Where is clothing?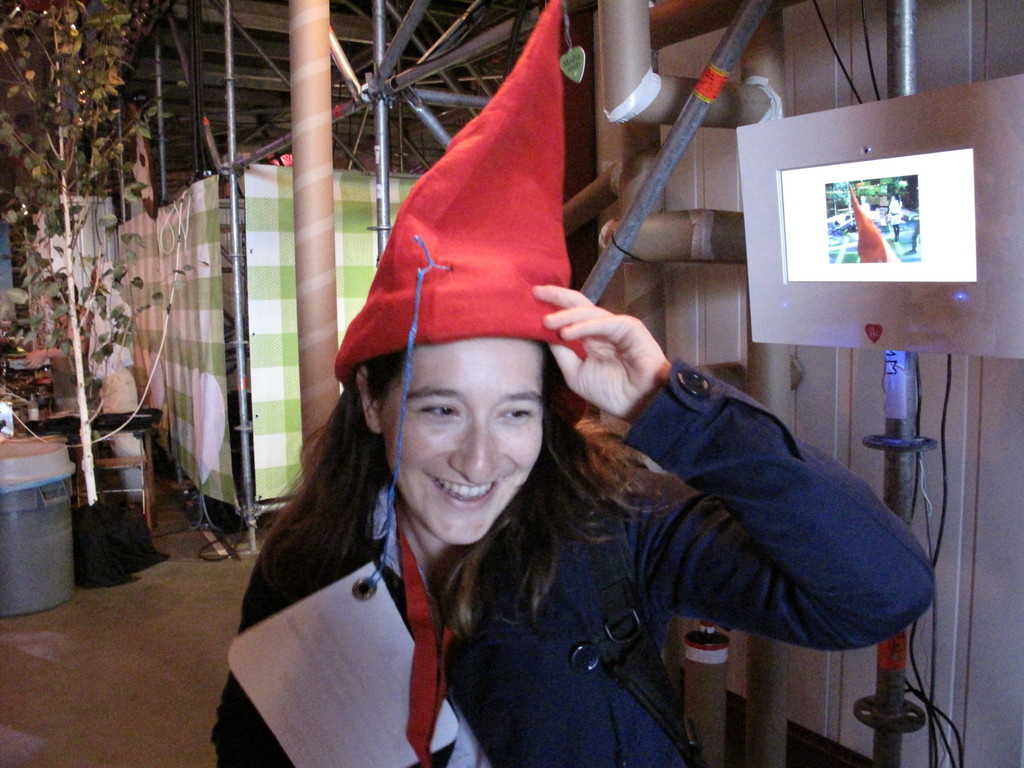
[x1=218, y1=359, x2=937, y2=767].
